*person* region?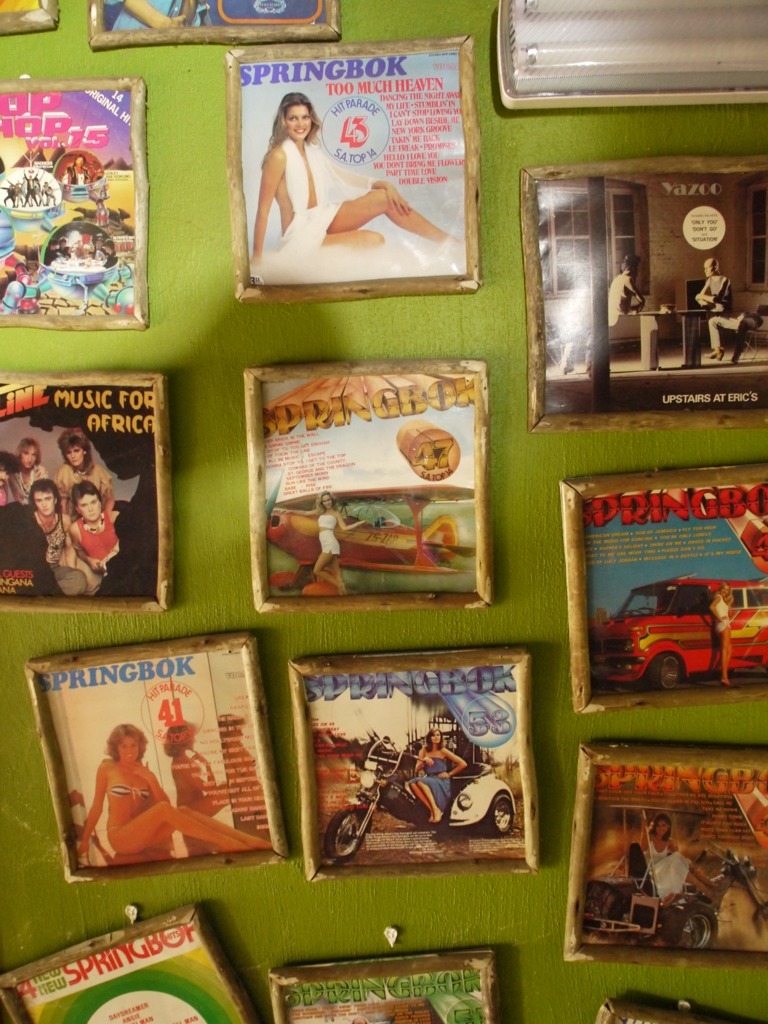
Rect(247, 85, 454, 264)
